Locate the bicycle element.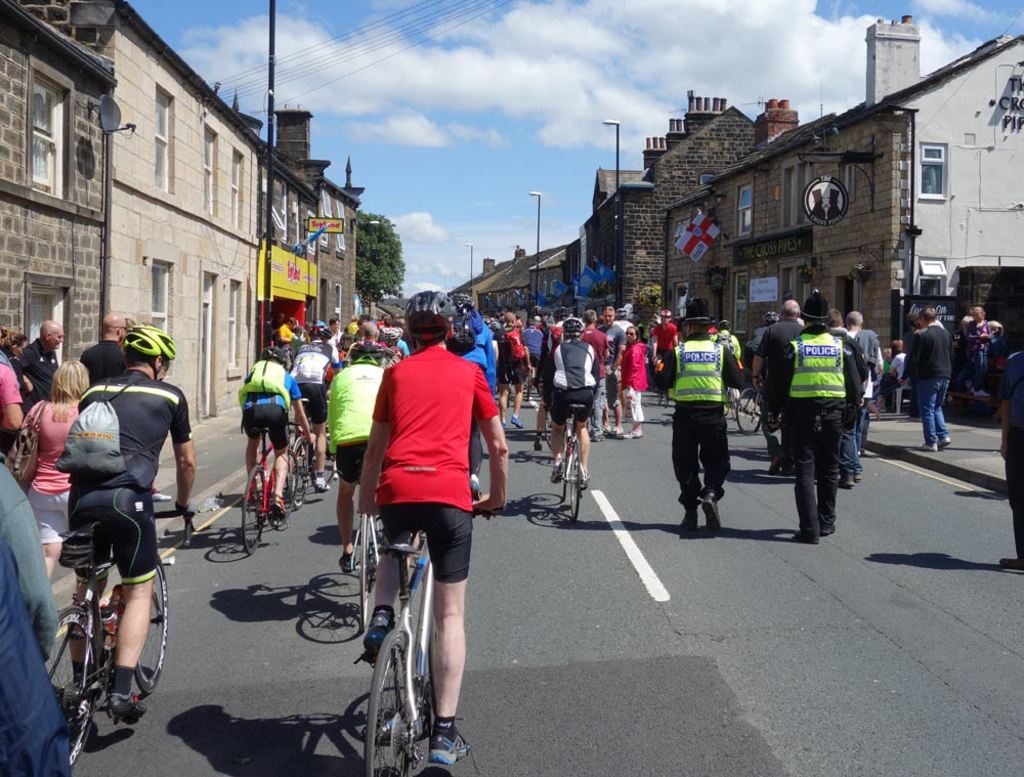
Element bbox: (x1=43, y1=506, x2=193, y2=776).
